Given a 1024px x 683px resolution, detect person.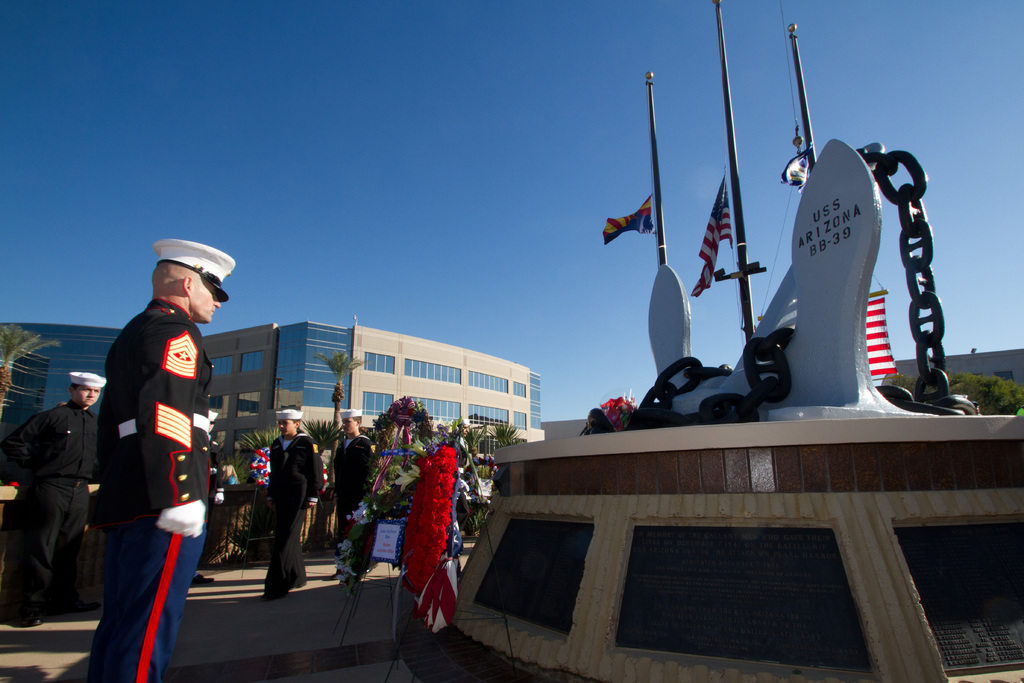
[0,375,113,634].
